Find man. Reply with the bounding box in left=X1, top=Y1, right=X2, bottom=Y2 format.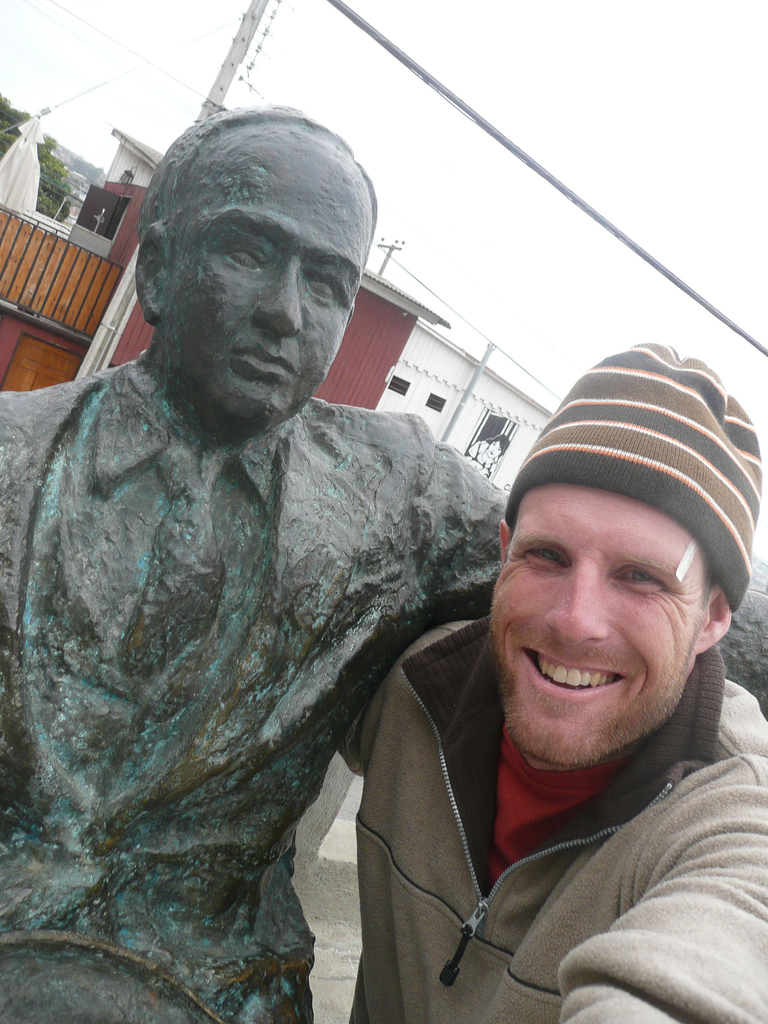
left=340, top=337, right=767, bottom=1023.
